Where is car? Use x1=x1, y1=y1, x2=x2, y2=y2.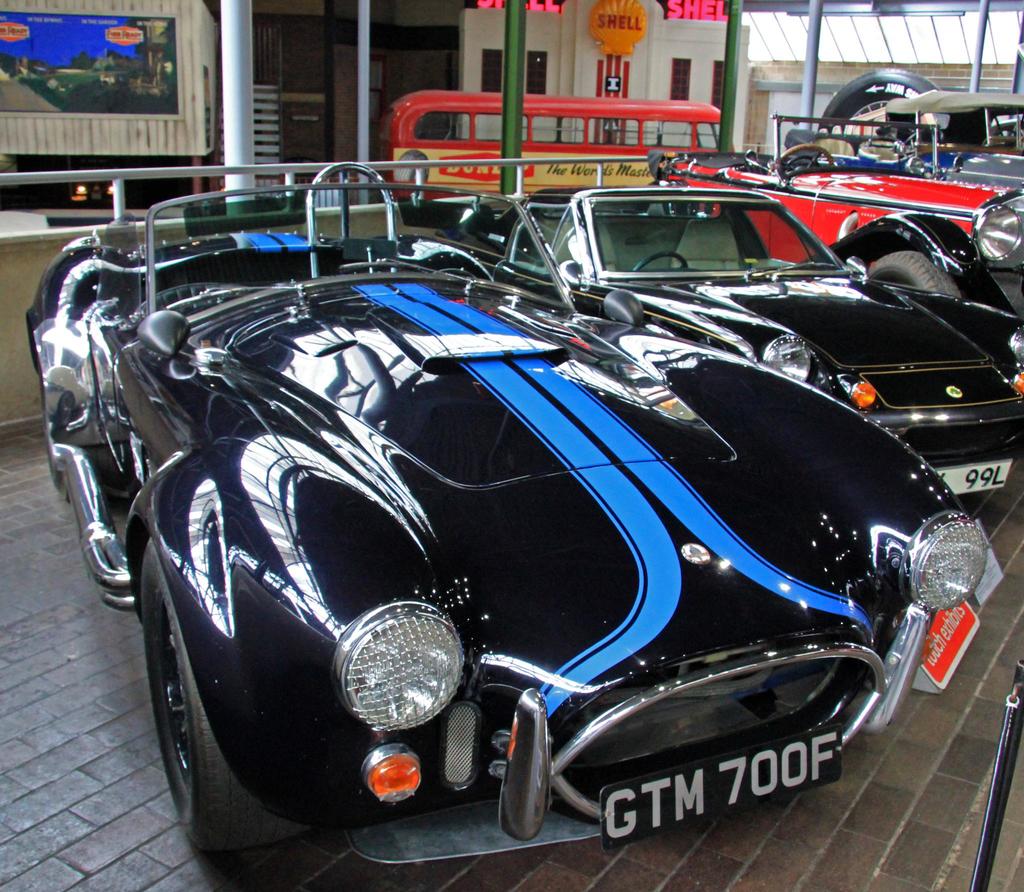
x1=20, y1=149, x2=1004, y2=891.
